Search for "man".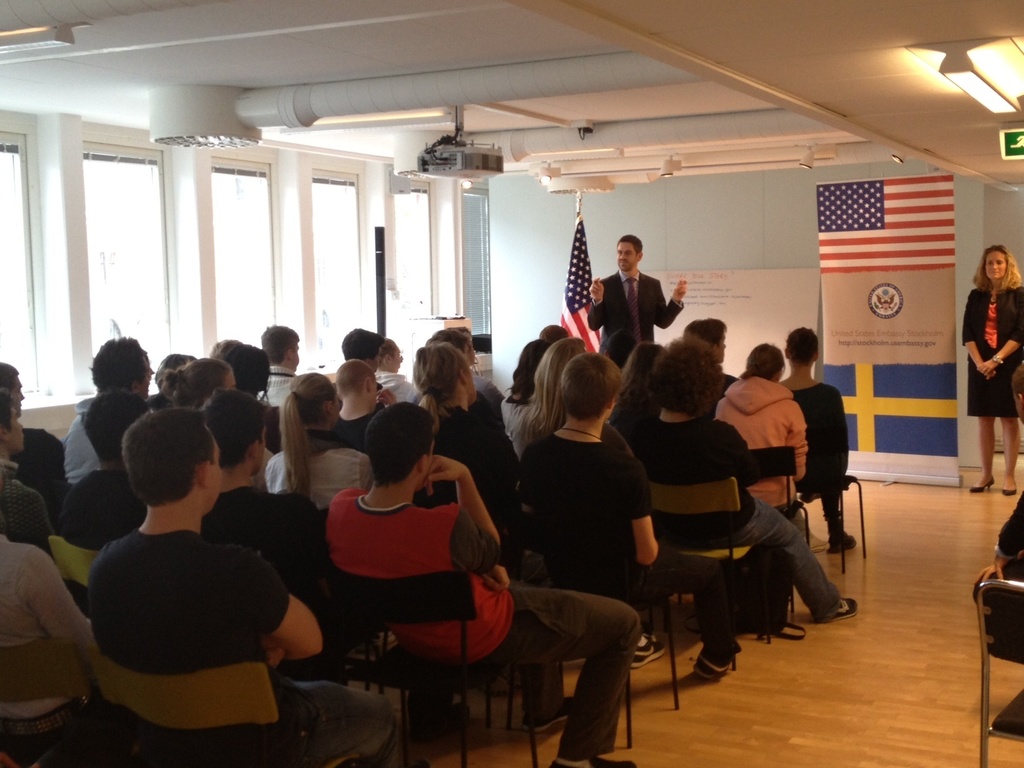
Found at (x1=513, y1=345, x2=745, y2=680).
